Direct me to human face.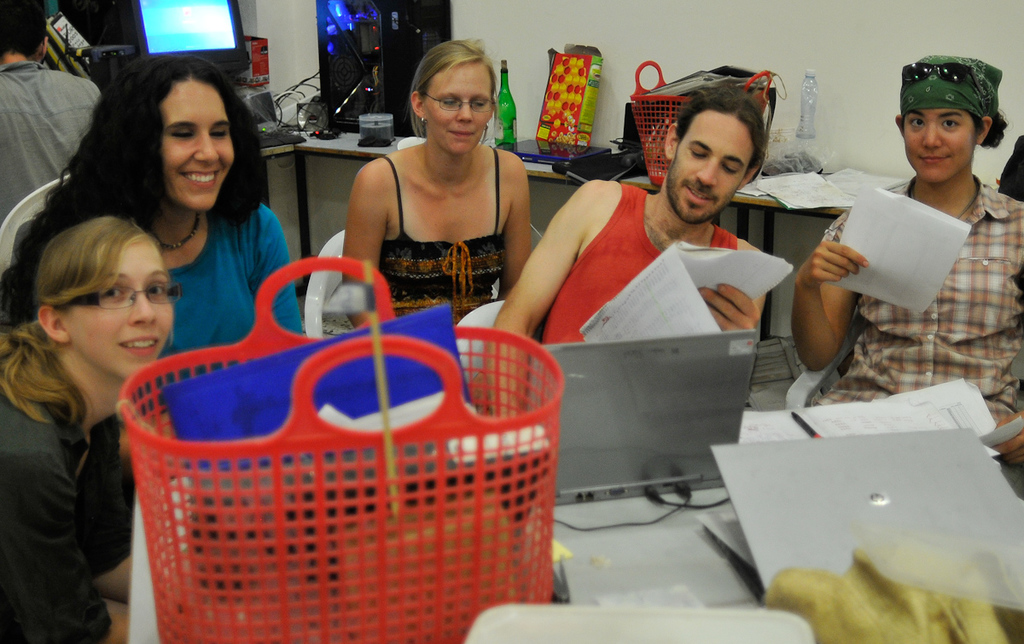
Direction: rect(158, 76, 242, 211).
